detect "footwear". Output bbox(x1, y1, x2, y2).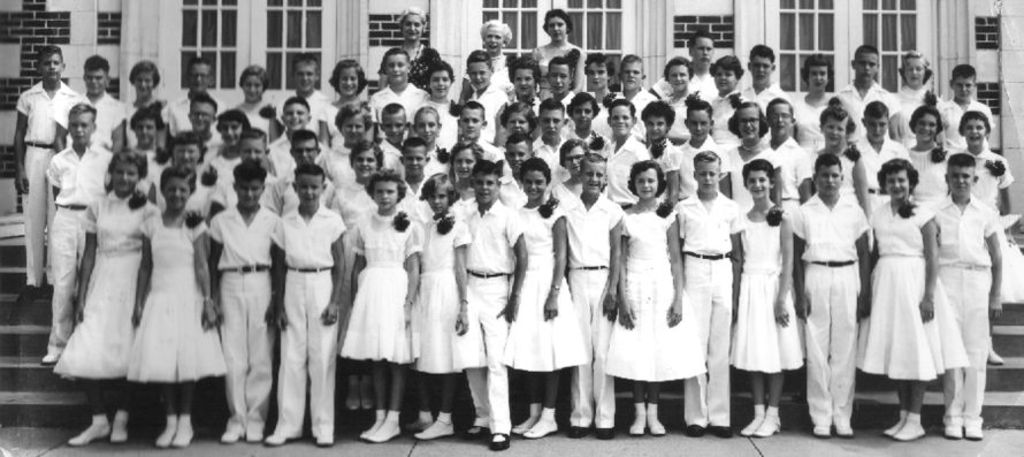
bbox(750, 416, 784, 440).
